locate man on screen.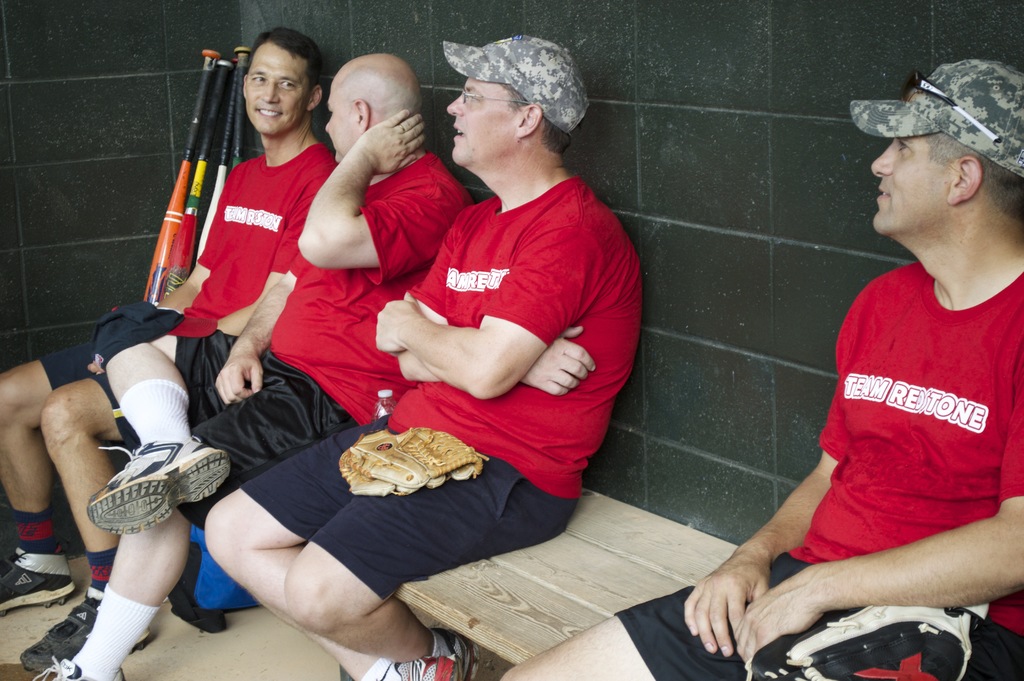
On screen at bbox(0, 25, 335, 680).
